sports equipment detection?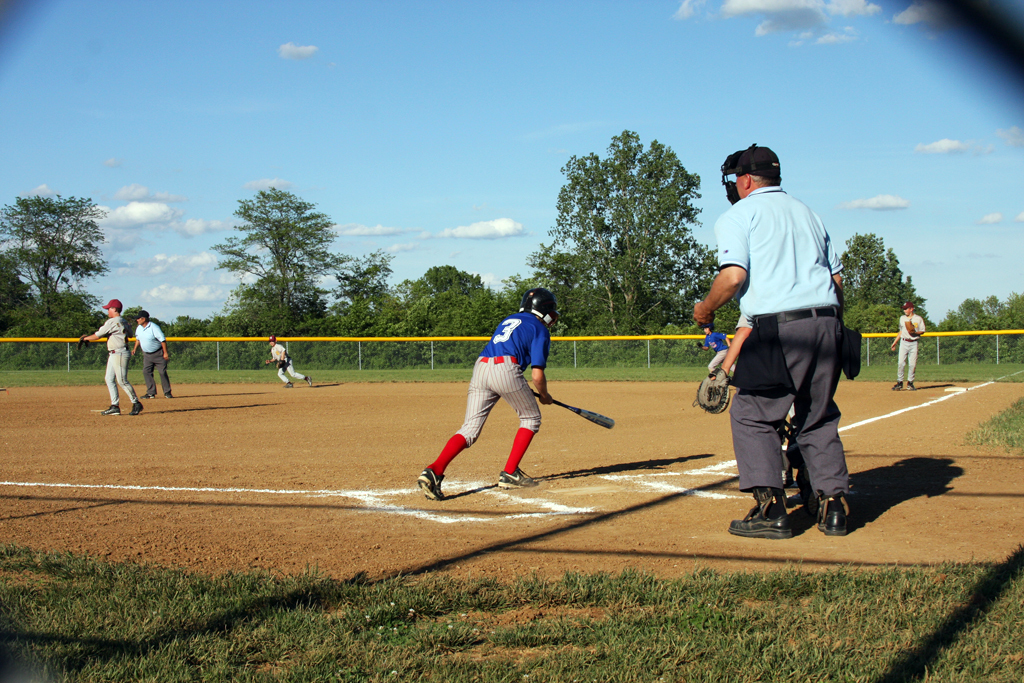
region(528, 389, 613, 429)
